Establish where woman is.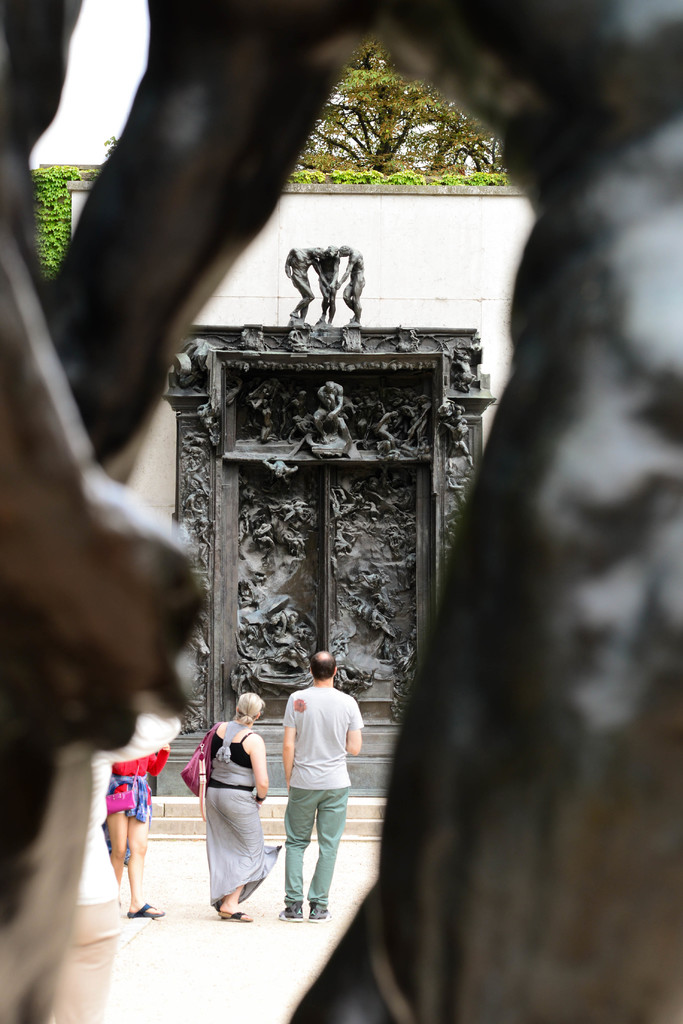
Established at {"x1": 115, "y1": 732, "x2": 175, "y2": 918}.
